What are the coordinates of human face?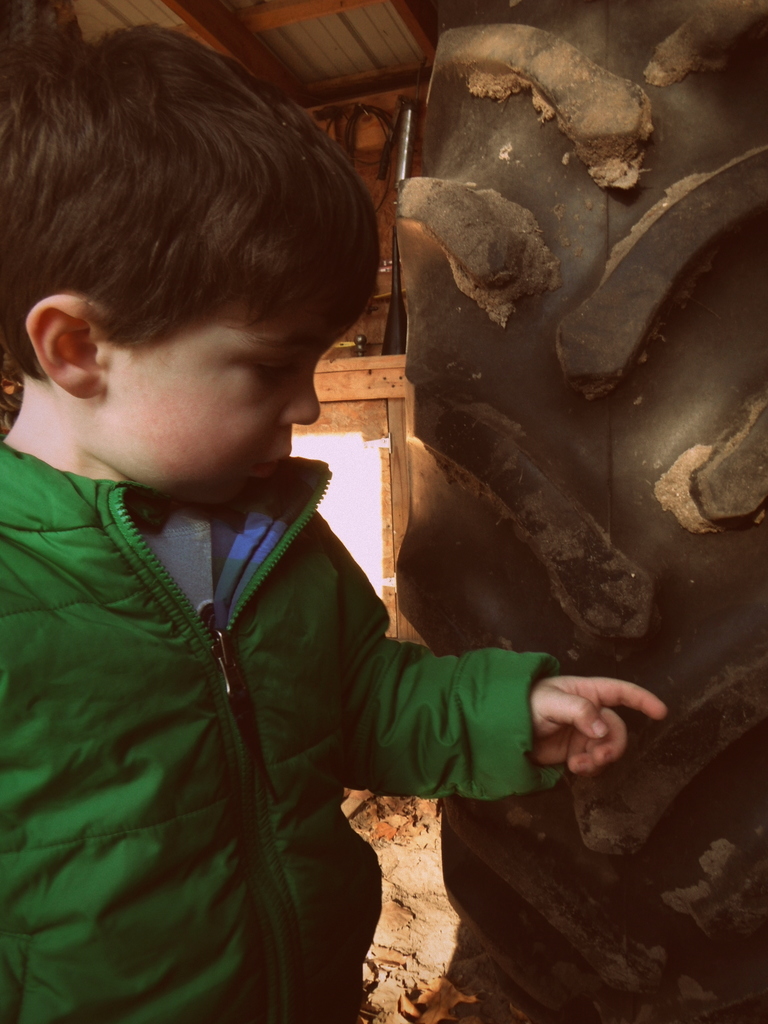
<box>99,300,353,507</box>.
